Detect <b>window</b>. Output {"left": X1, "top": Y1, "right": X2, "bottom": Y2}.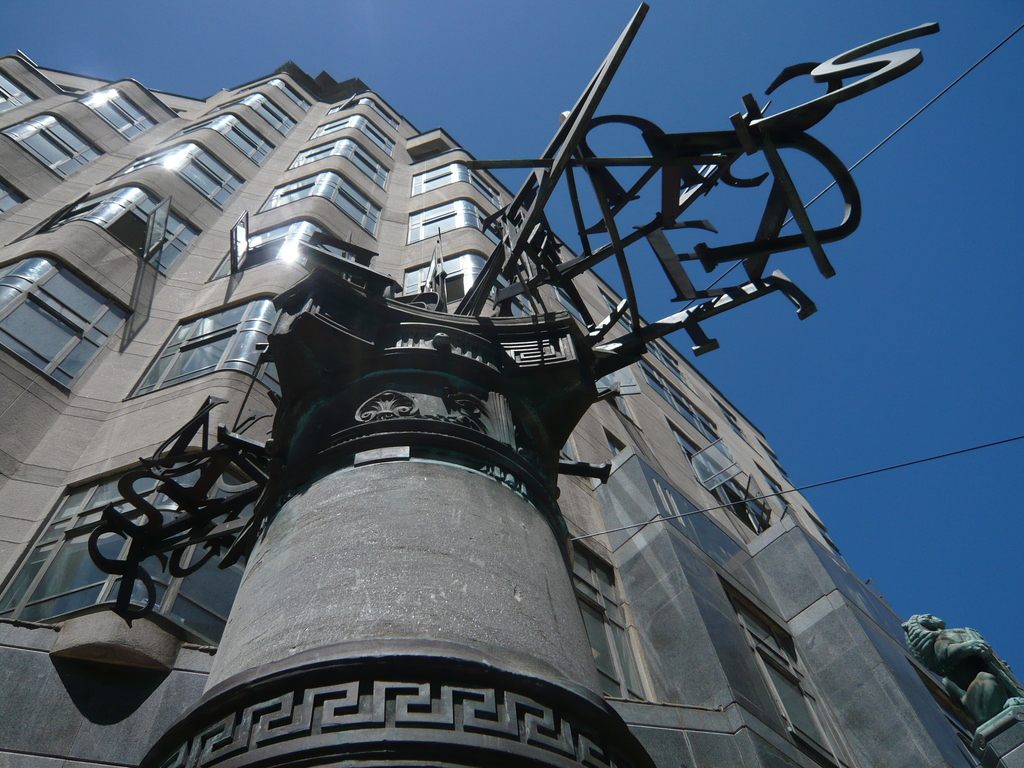
{"left": 6, "top": 233, "right": 120, "bottom": 380}.
